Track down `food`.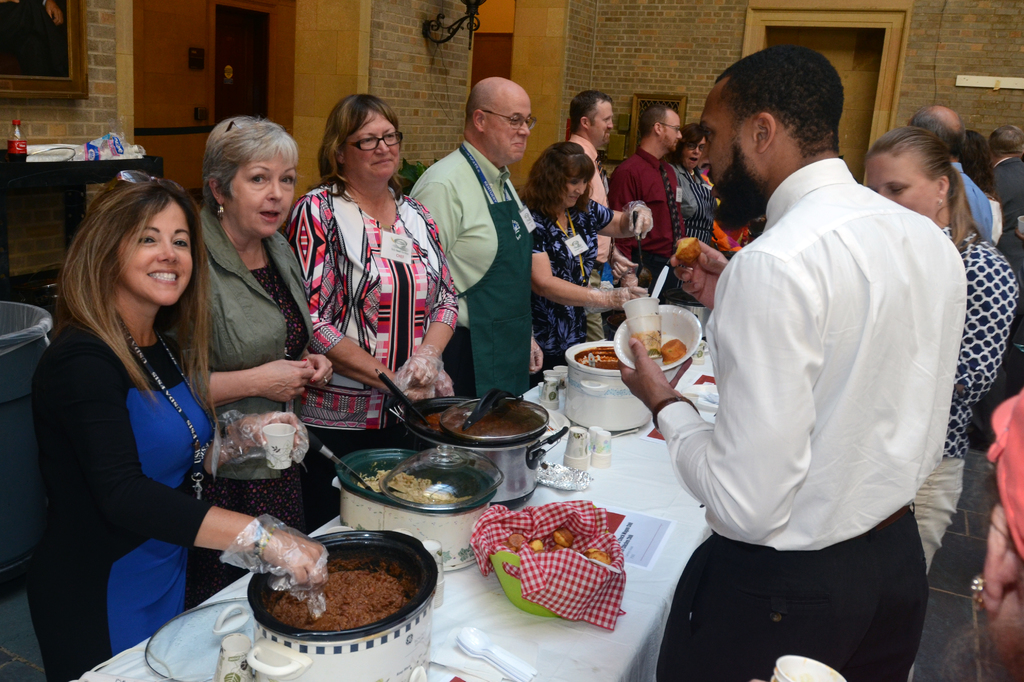
Tracked to {"left": 649, "top": 336, "right": 689, "bottom": 376}.
